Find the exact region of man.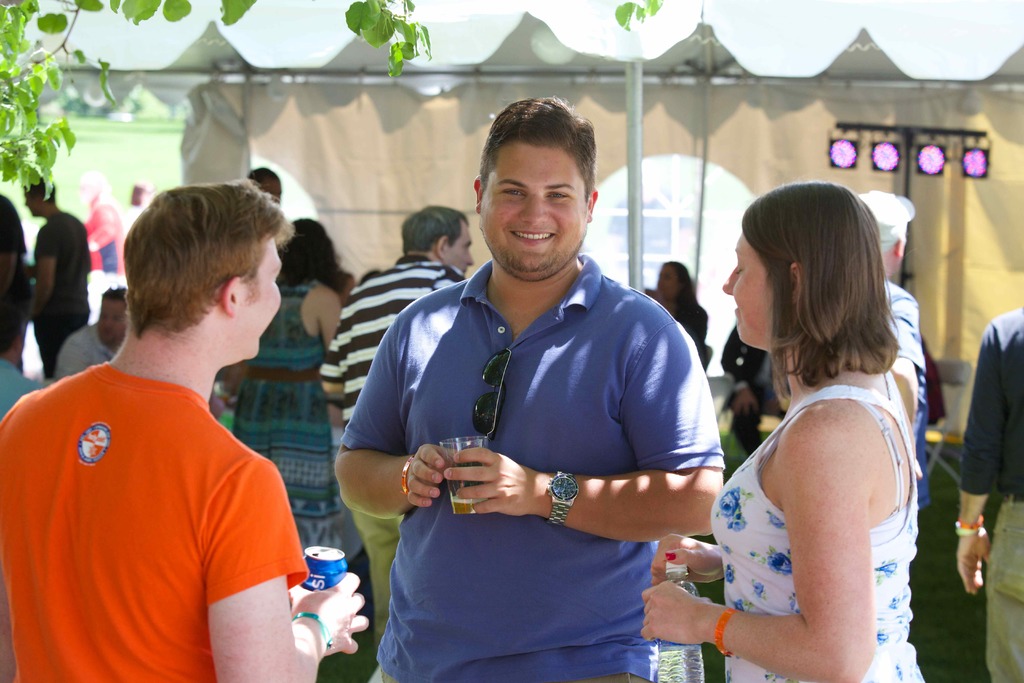
Exact region: BBox(955, 304, 1023, 682).
